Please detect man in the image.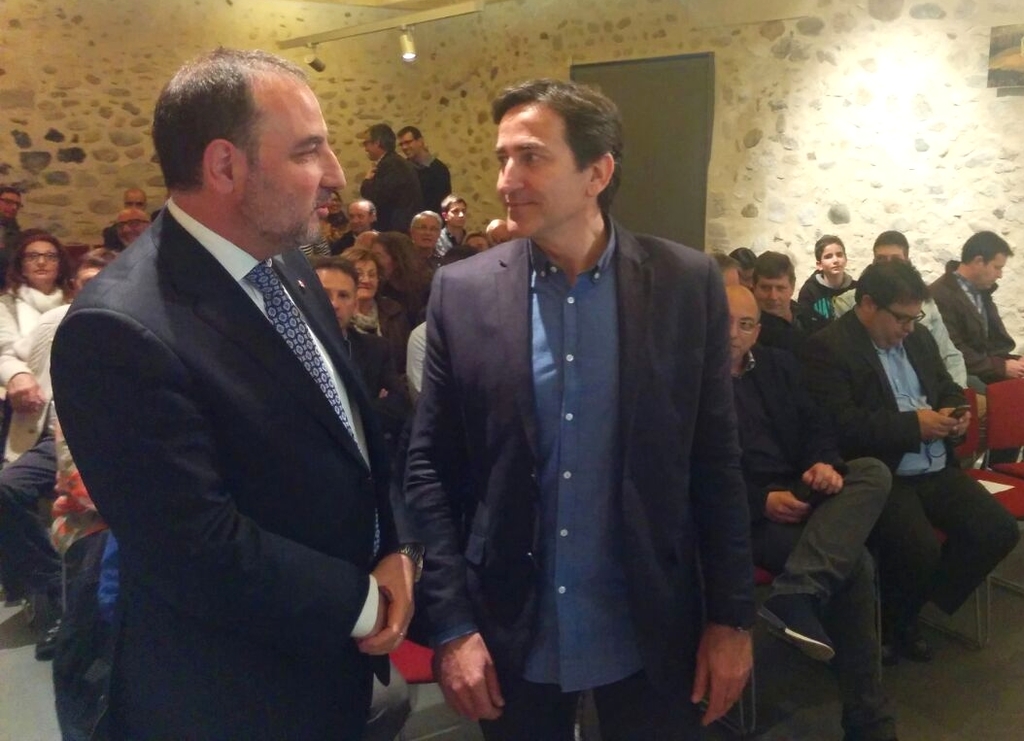
[402,86,755,740].
